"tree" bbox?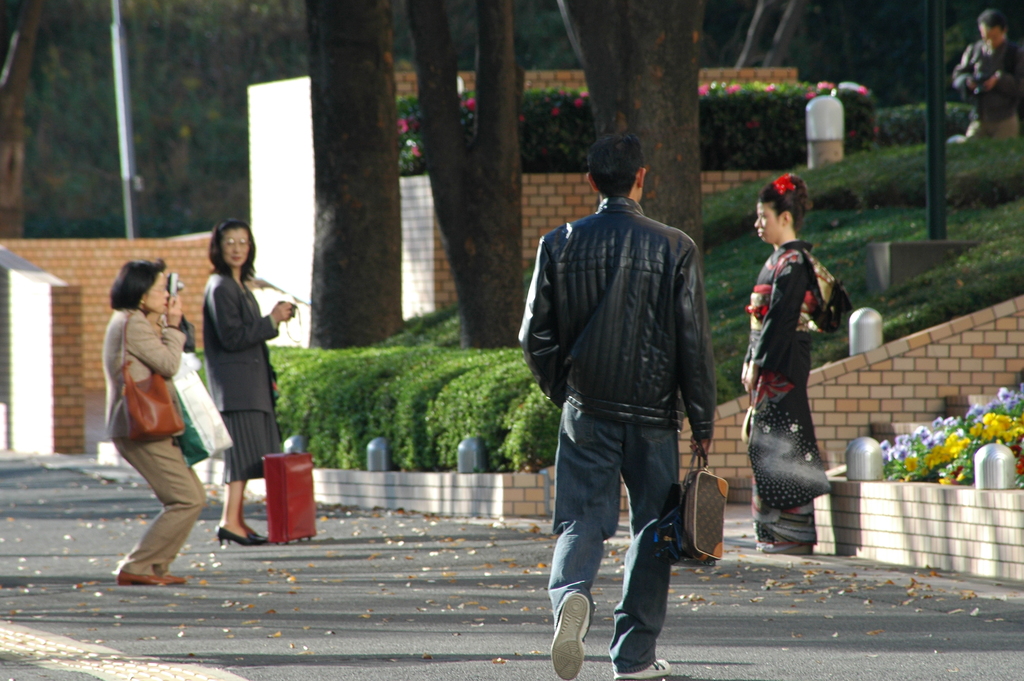
locate(557, 0, 705, 265)
